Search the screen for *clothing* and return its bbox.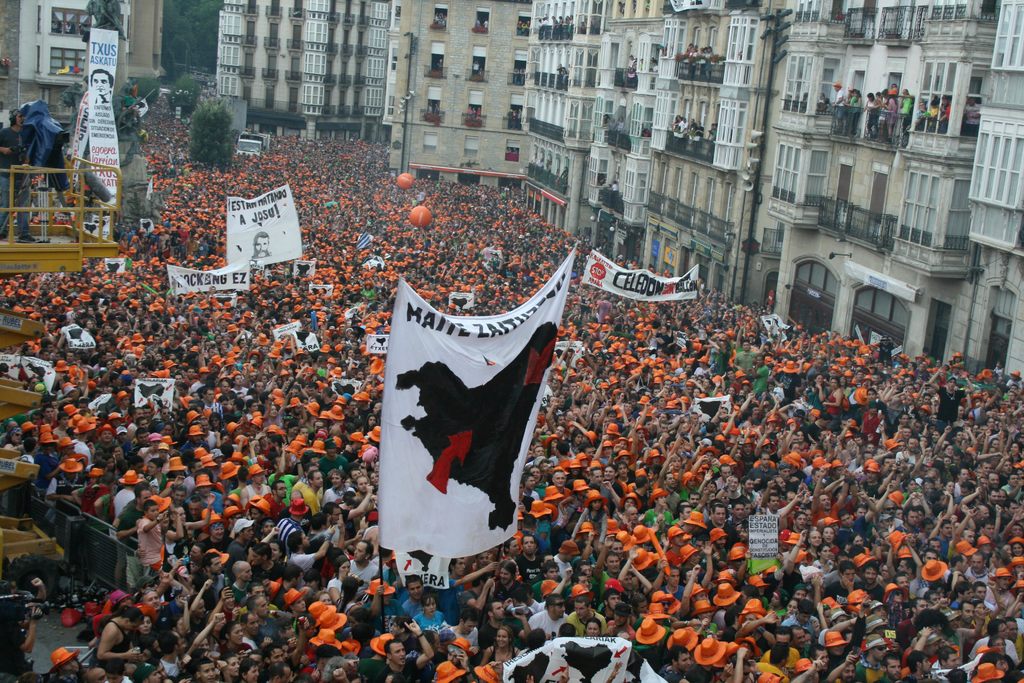
Found: bbox(826, 388, 842, 434).
